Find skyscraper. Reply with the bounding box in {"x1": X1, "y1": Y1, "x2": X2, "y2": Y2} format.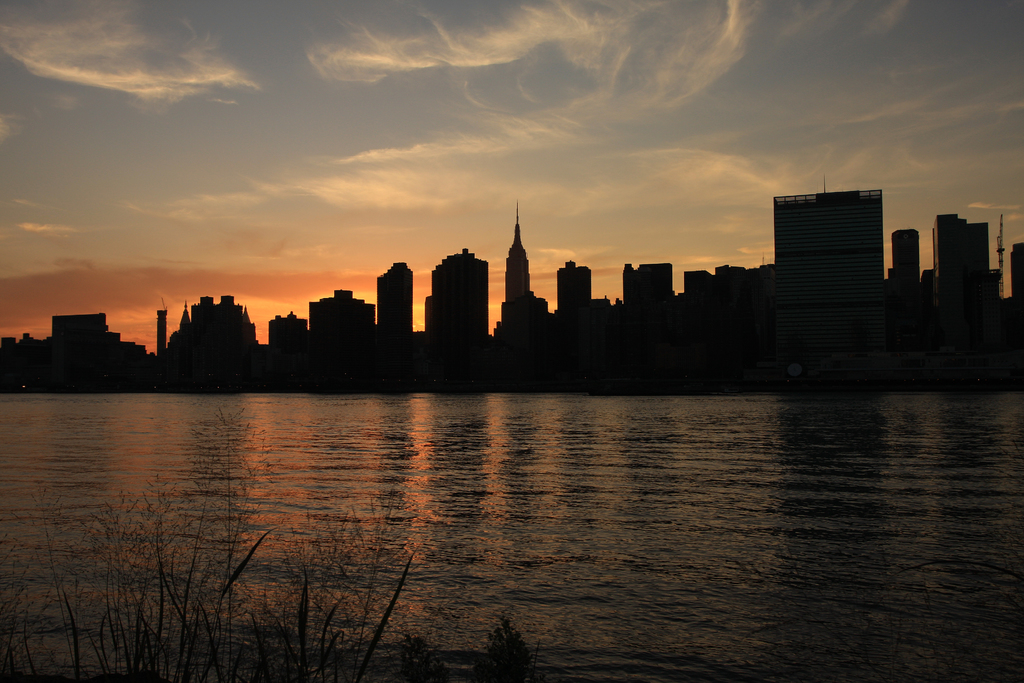
{"x1": 440, "y1": 263, "x2": 516, "y2": 365}.
